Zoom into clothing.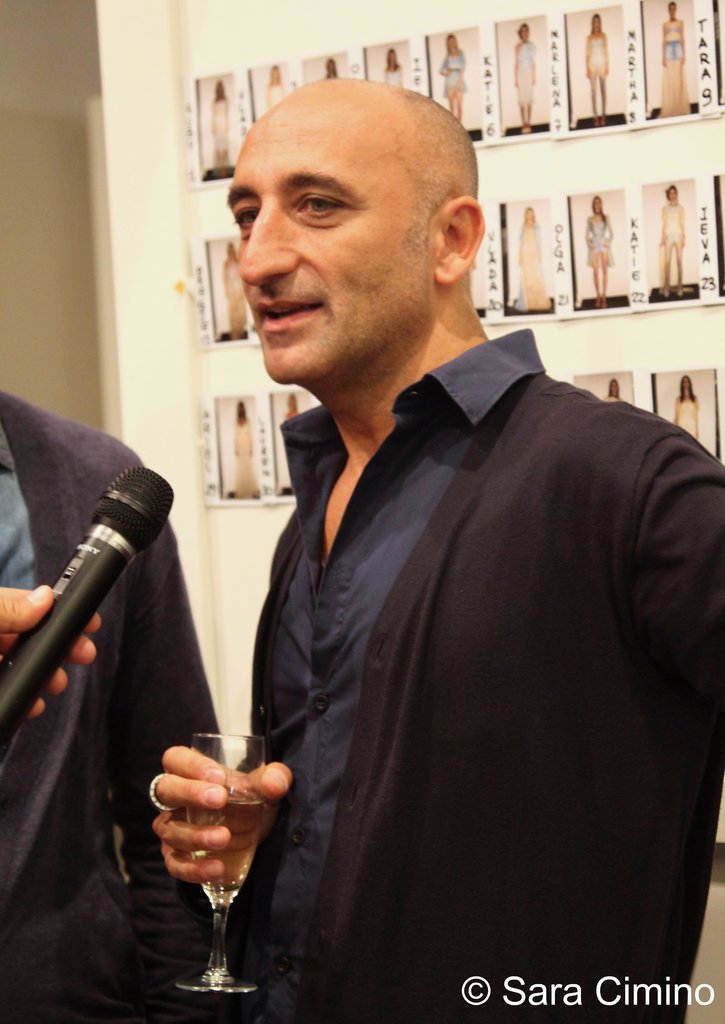
Zoom target: box=[0, 387, 227, 1021].
